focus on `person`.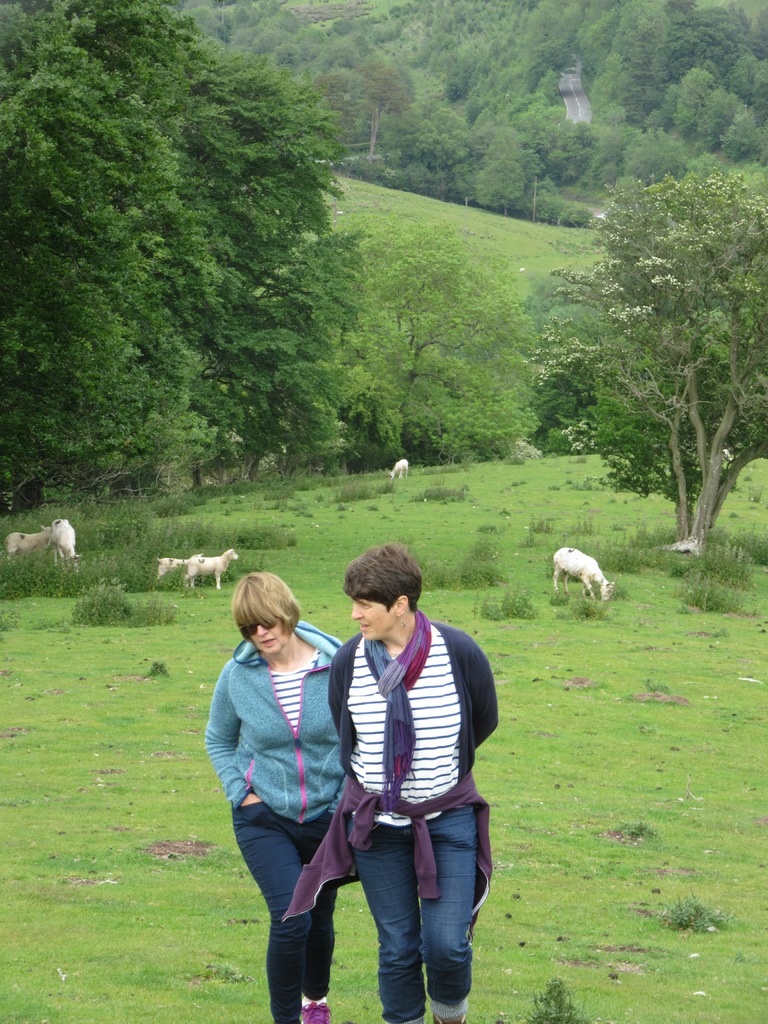
Focused at box=[324, 538, 505, 1023].
